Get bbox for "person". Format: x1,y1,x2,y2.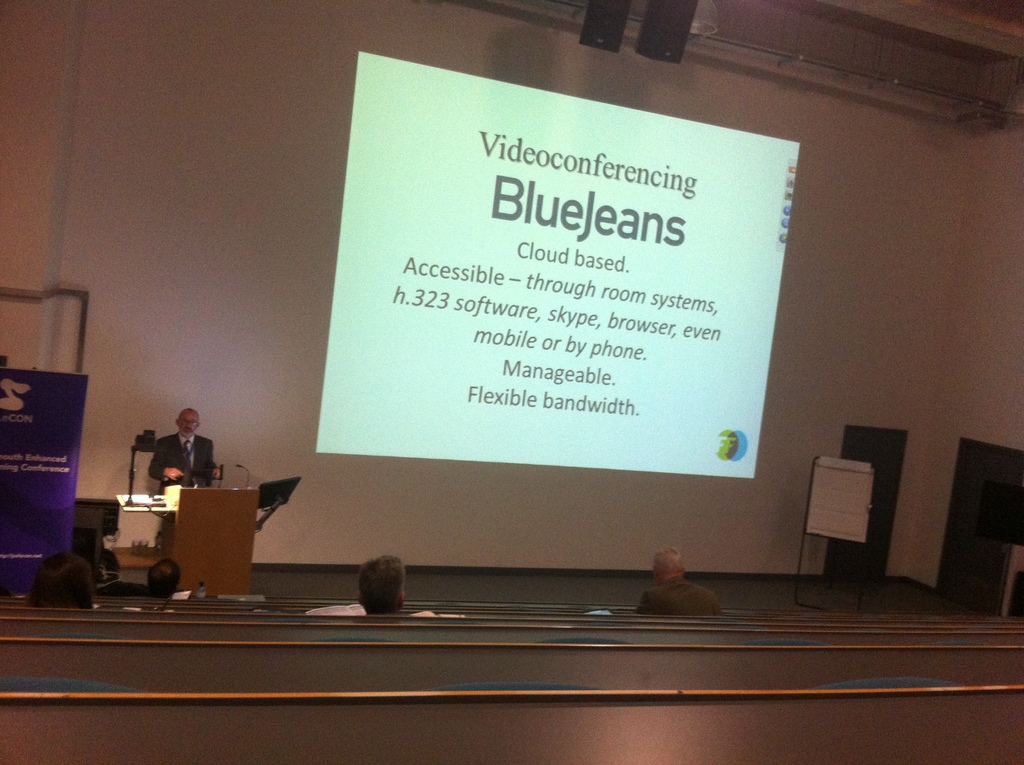
360,557,428,615.
